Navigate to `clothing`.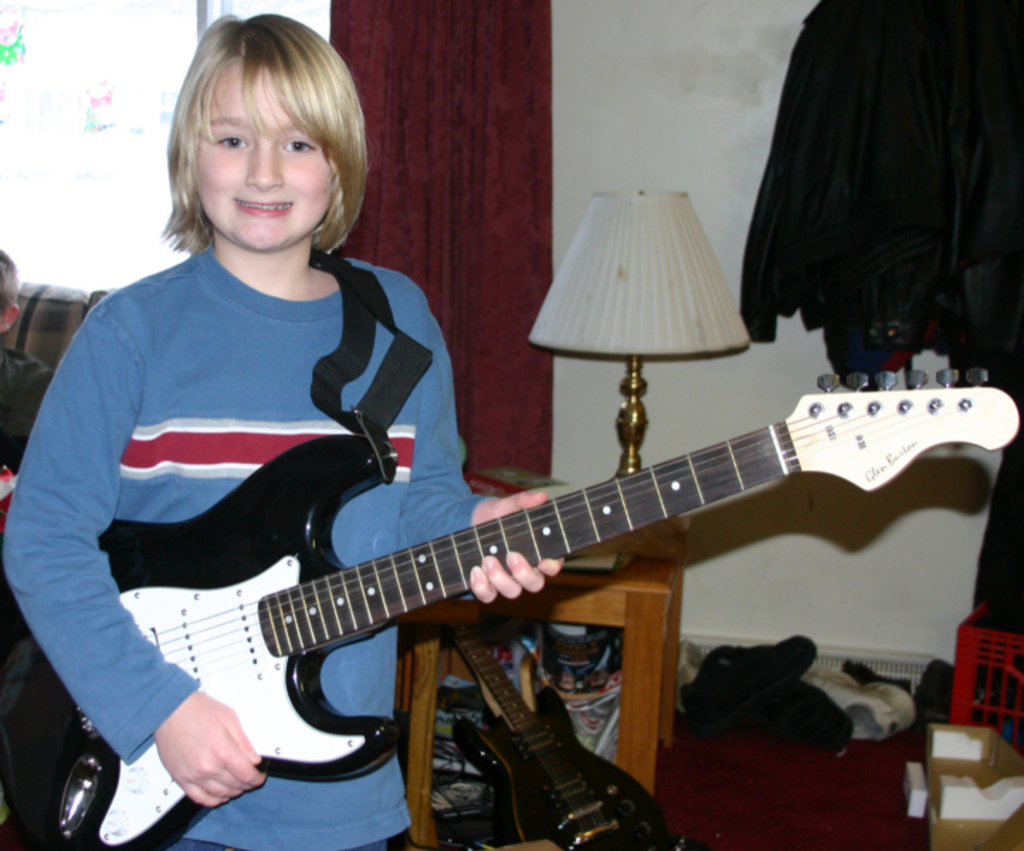
Navigation target: [x1=0, y1=238, x2=496, y2=850].
